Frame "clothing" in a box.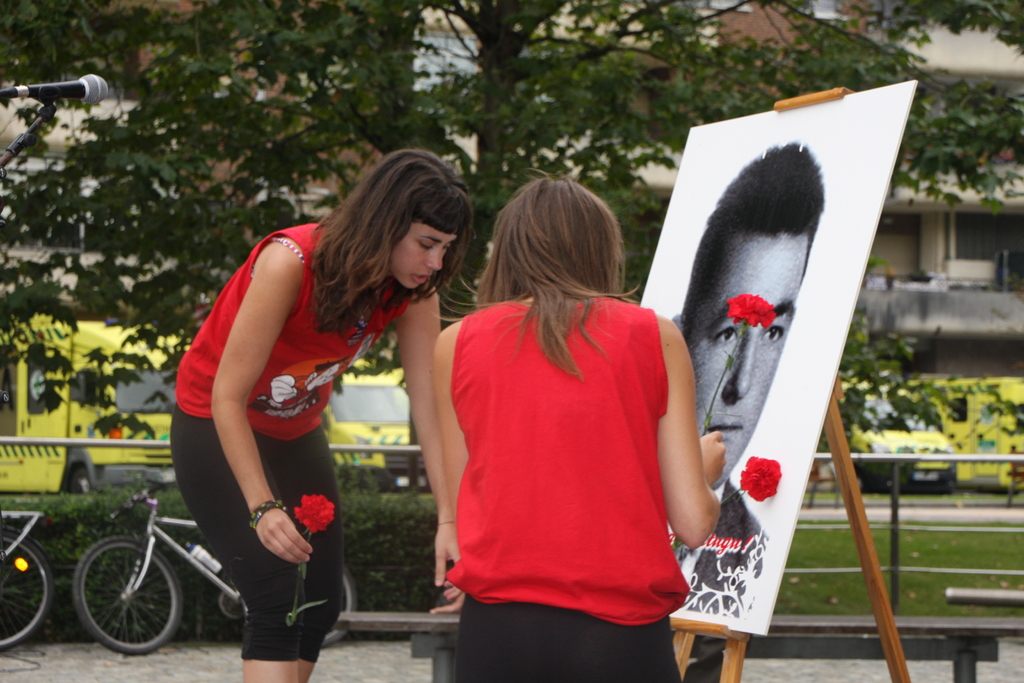
(x1=164, y1=214, x2=410, y2=657).
